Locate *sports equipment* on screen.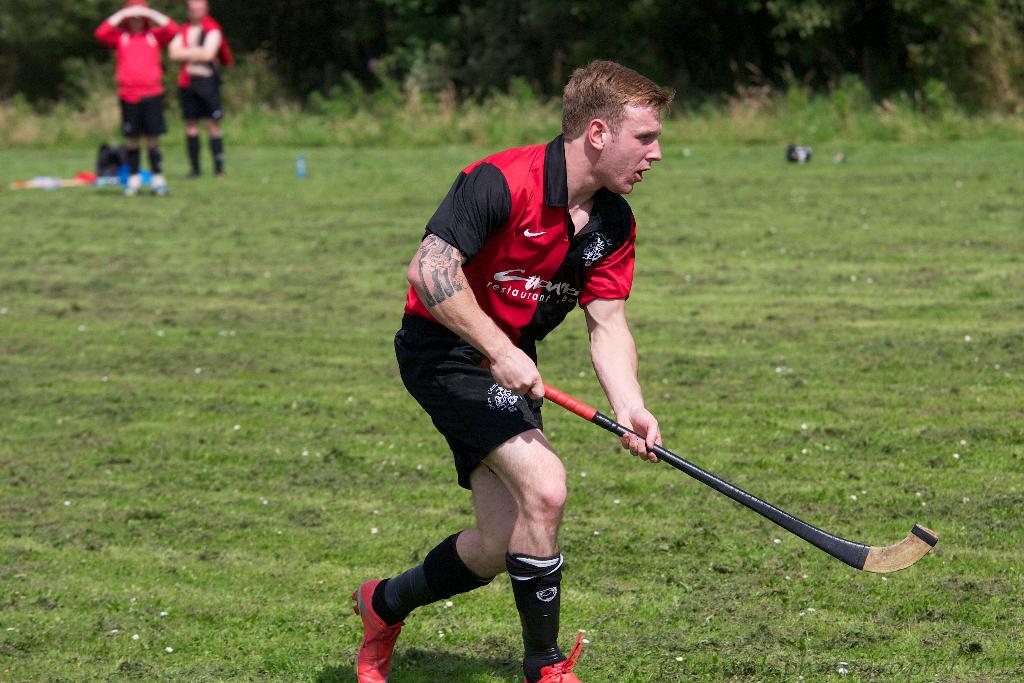
On screen at bbox(477, 357, 941, 577).
